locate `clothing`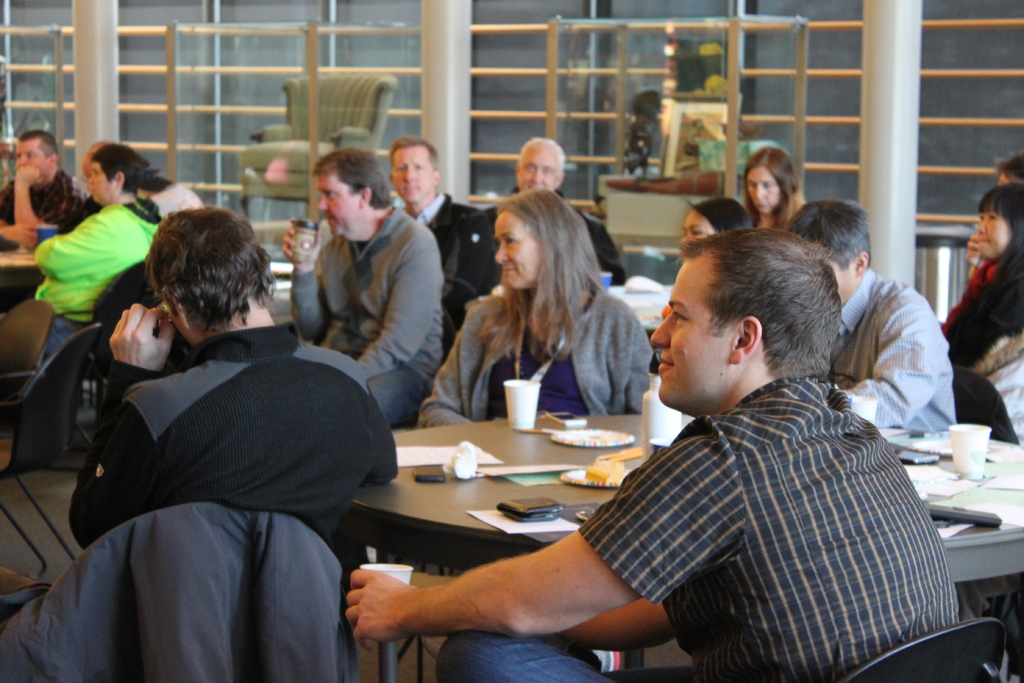
[x1=395, y1=190, x2=495, y2=362]
